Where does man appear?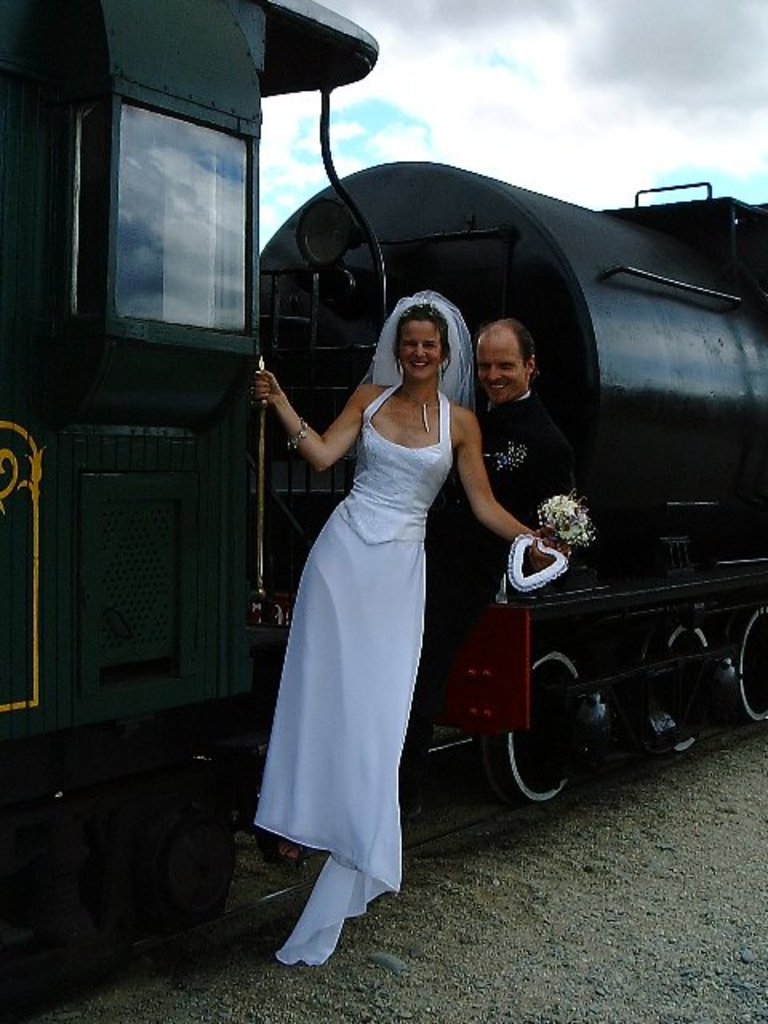
Appears at crop(395, 315, 587, 822).
